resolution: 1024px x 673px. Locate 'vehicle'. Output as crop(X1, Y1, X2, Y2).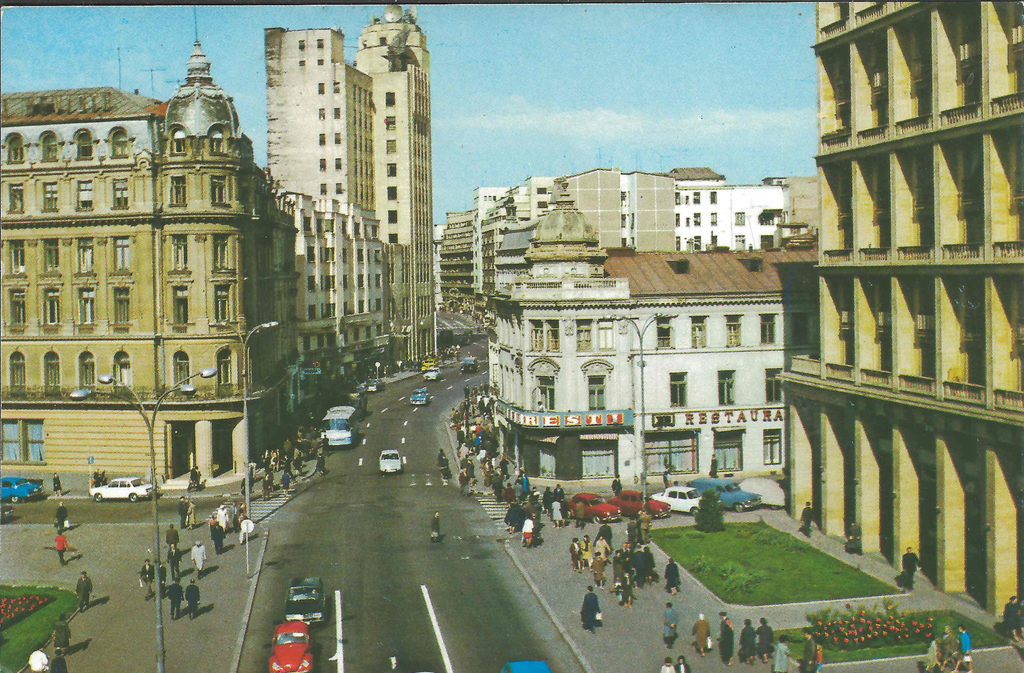
crop(347, 393, 371, 414).
